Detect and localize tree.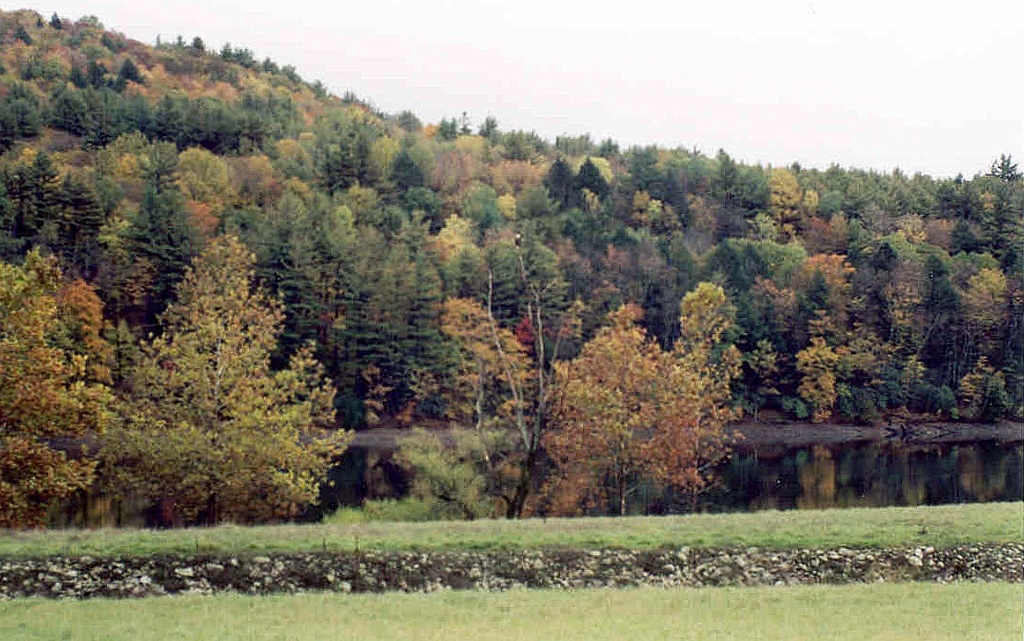
Localized at Rect(89, 183, 197, 299).
